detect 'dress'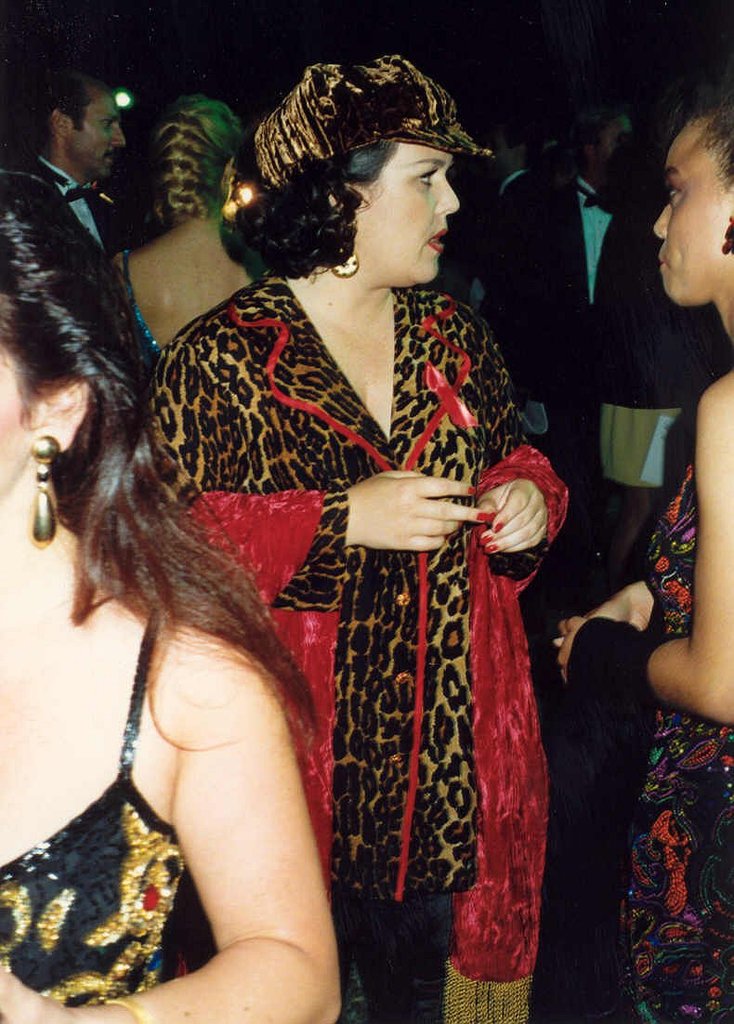
(x1=618, y1=454, x2=733, y2=1021)
